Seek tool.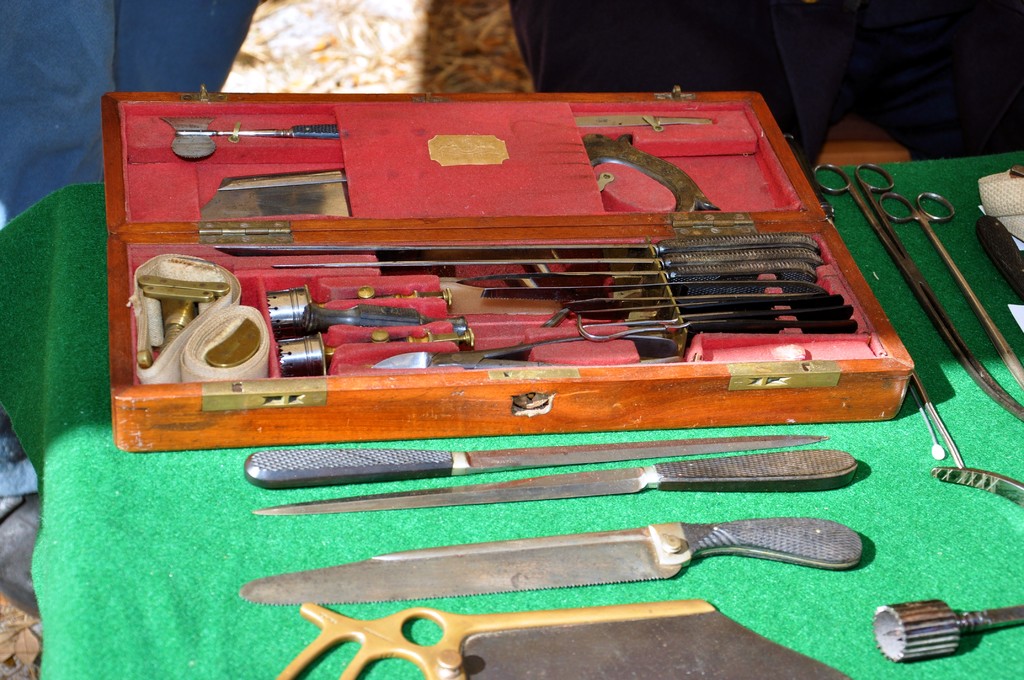
880 190 1023 393.
